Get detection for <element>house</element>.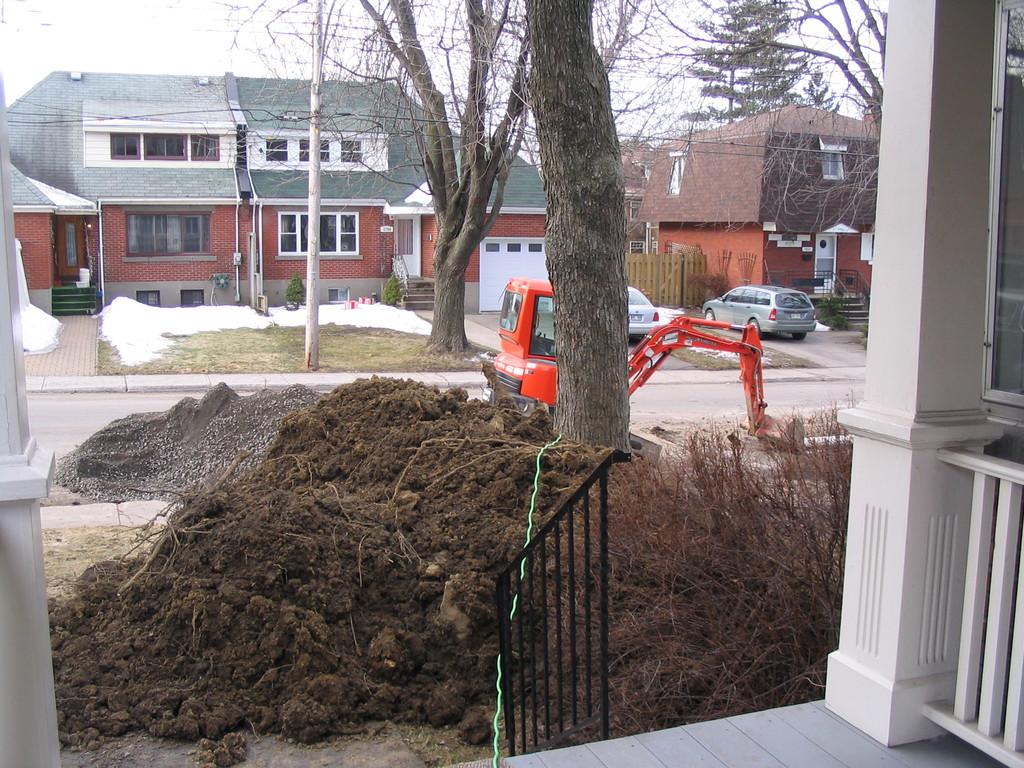
Detection: [x1=634, y1=92, x2=882, y2=338].
